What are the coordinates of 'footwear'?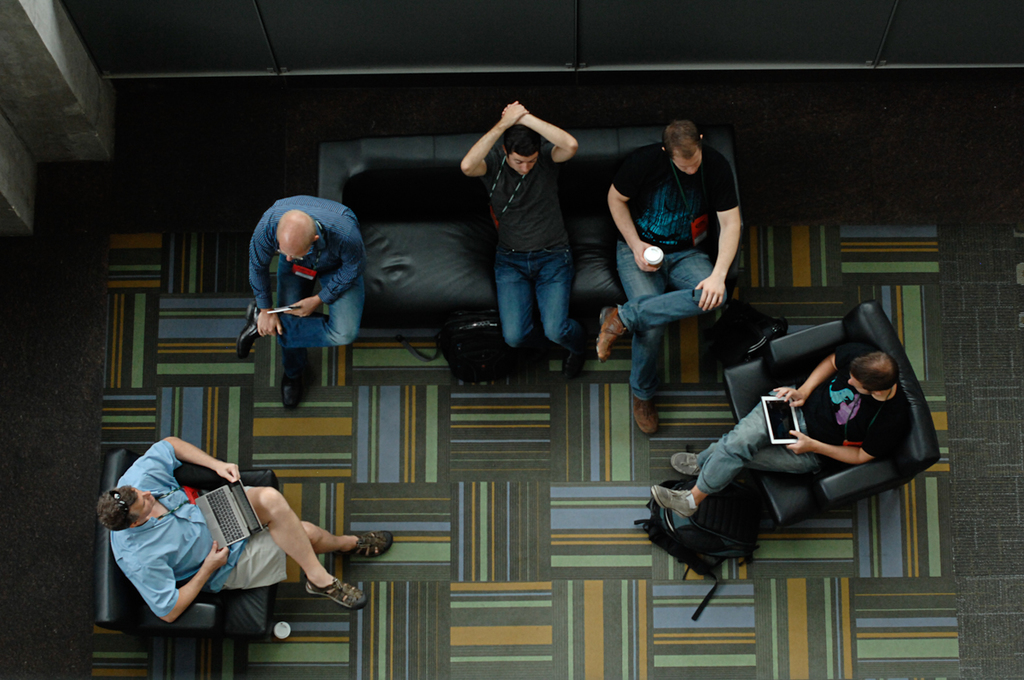
Rect(671, 451, 702, 480).
